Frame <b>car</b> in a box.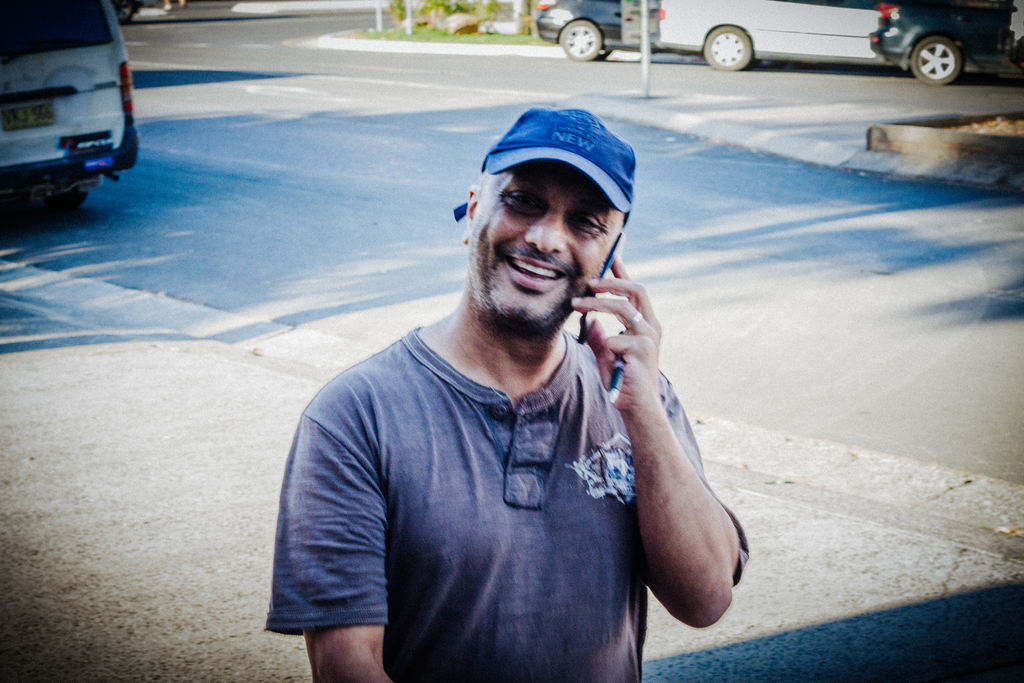
656/0/887/73.
